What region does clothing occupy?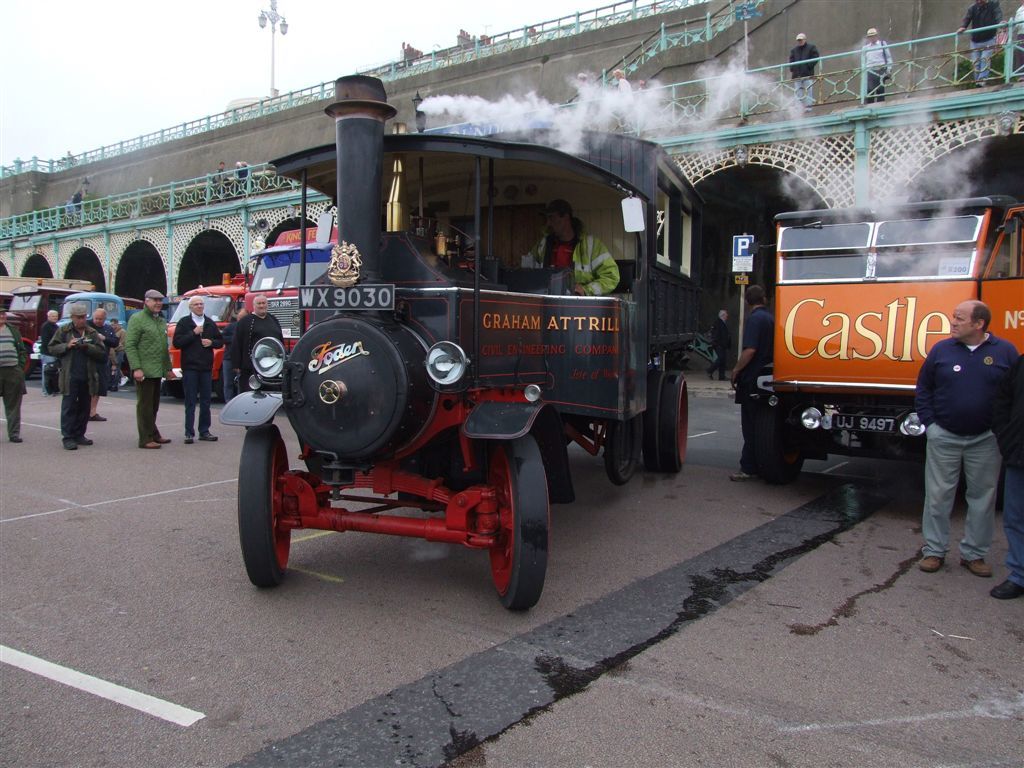
region(990, 352, 1023, 585).
